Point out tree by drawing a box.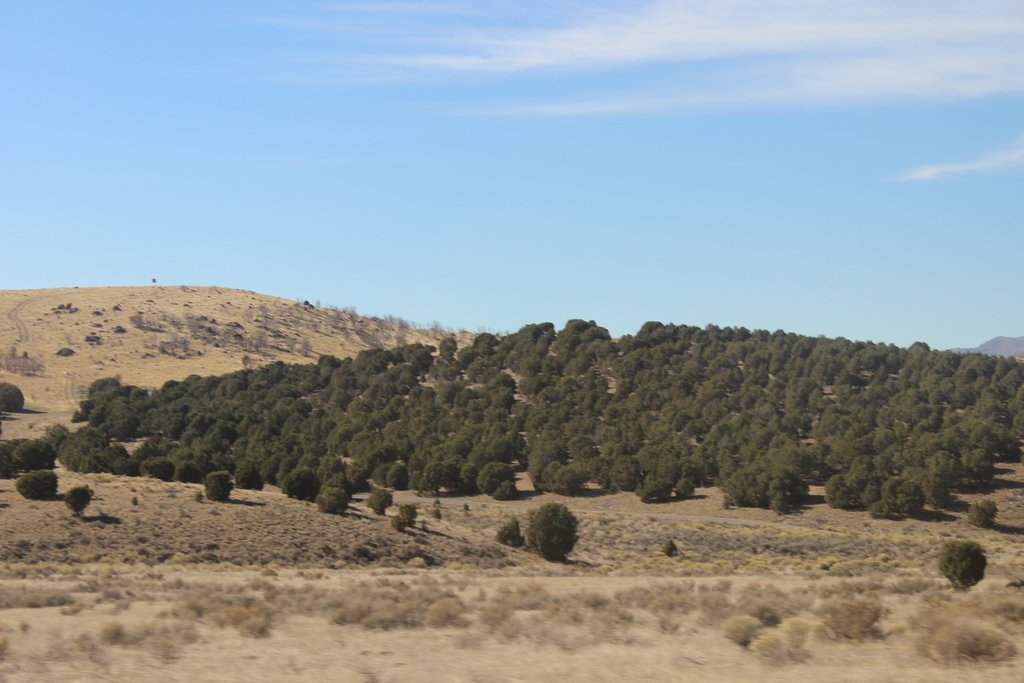
bbox(392, 519, 412, 536).
